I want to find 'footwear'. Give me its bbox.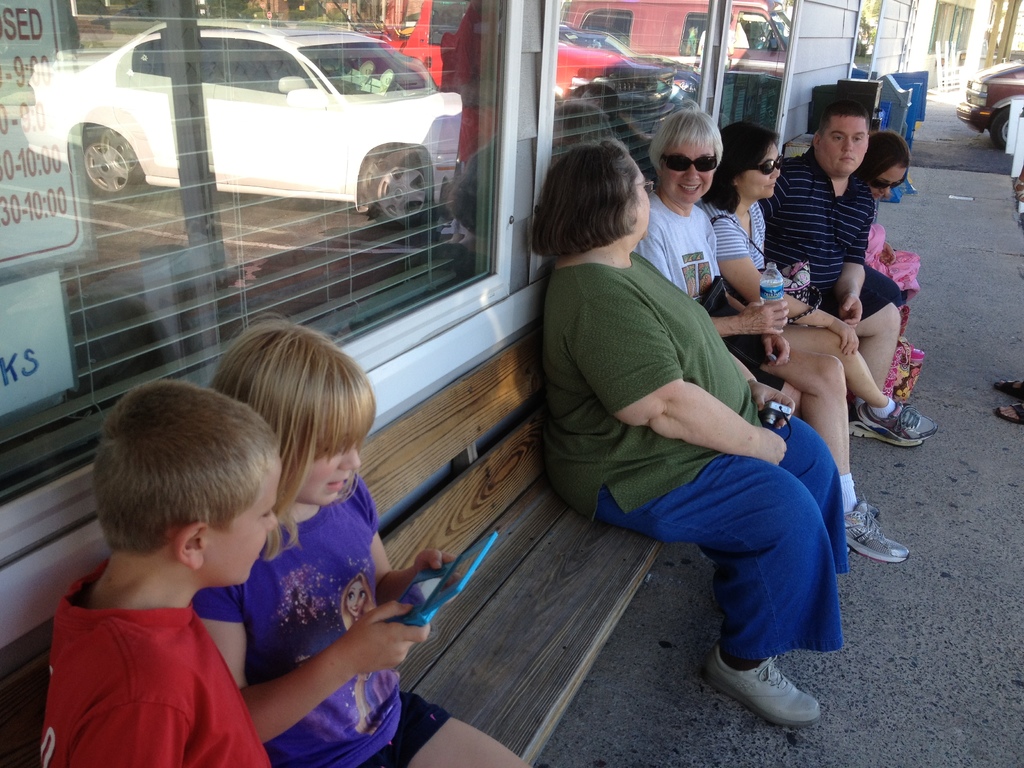
bbox=(847, 402, 925, 449).
